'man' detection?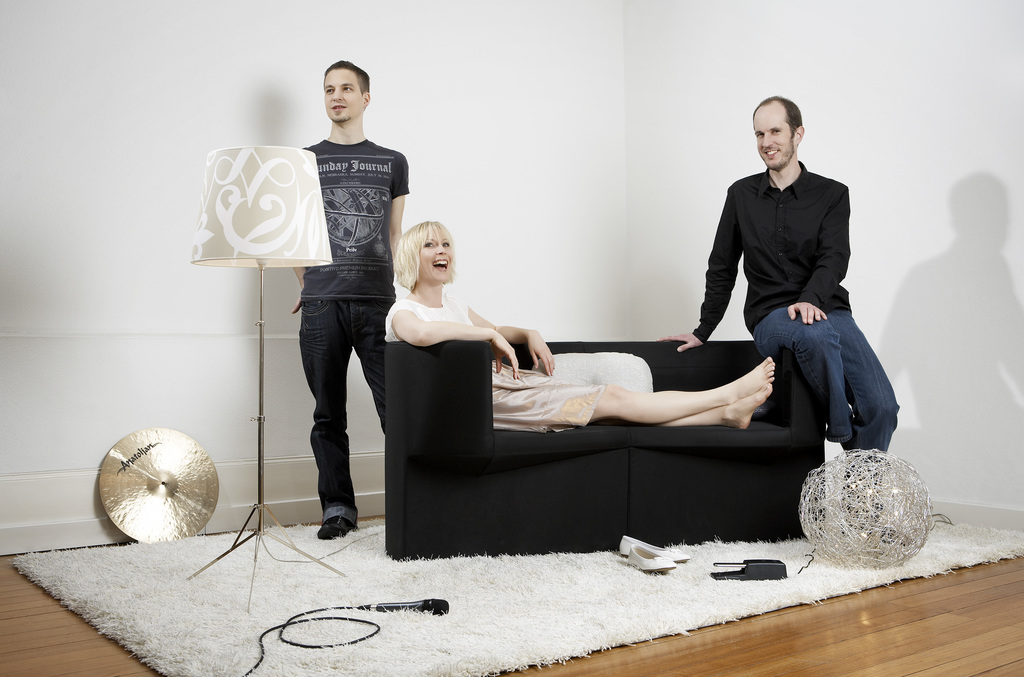
<box>650,88,916,543</box>
